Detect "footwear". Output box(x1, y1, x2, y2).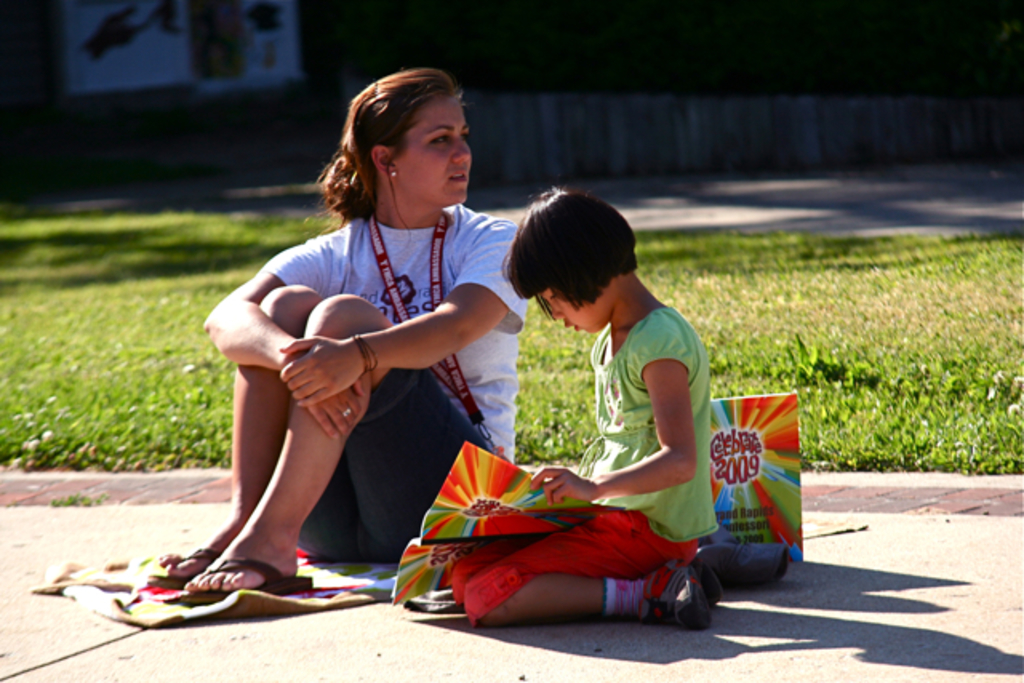
box(179, 569, 318, 595).
